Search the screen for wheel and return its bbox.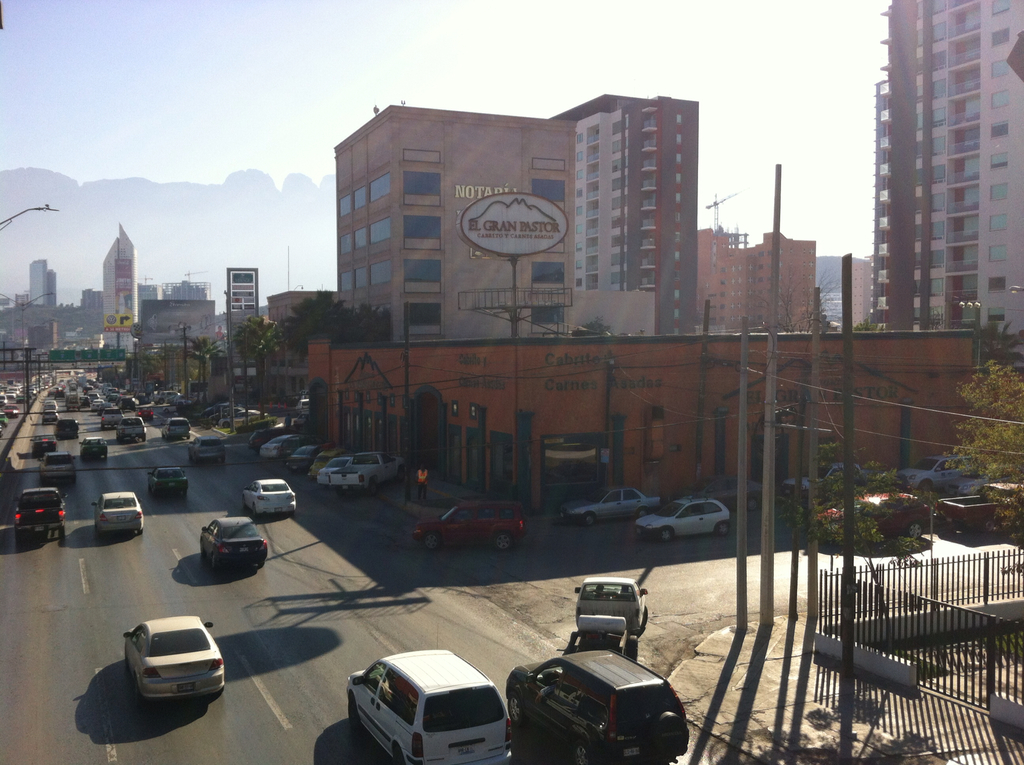
Found: box=[396, 465, 398, 480].
